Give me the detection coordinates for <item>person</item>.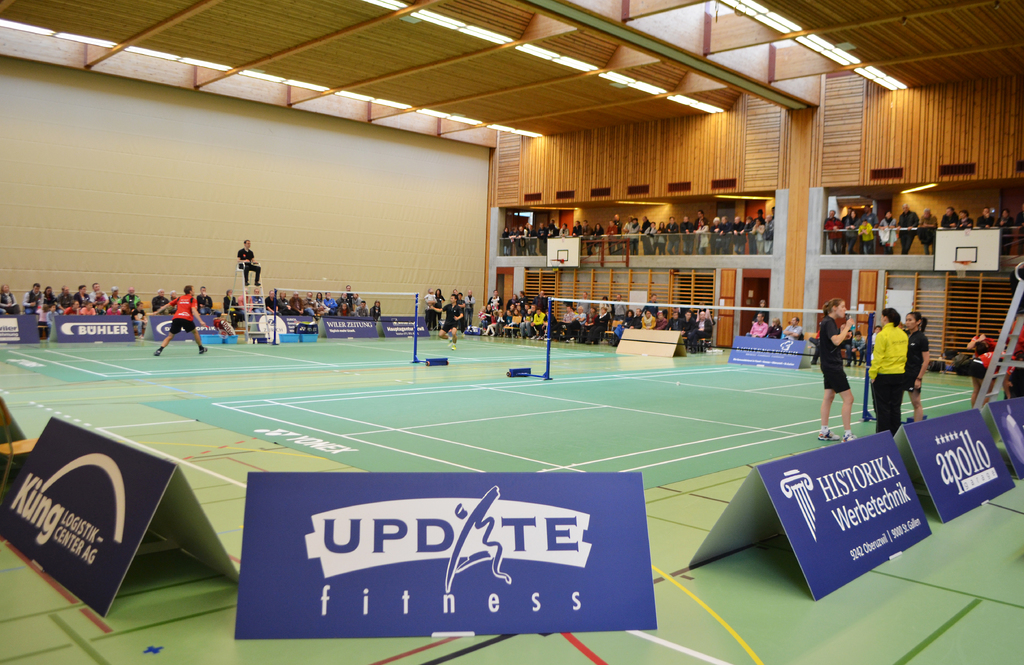
[337,303,351,319].
